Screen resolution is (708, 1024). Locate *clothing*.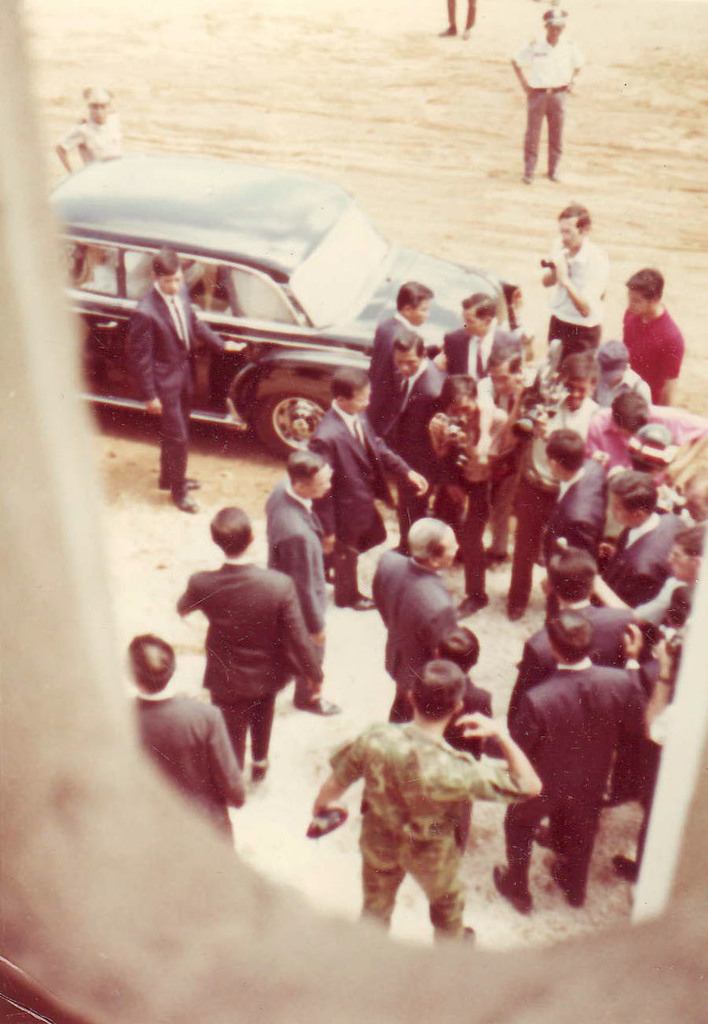
<box>610,503,699,600</box>.
